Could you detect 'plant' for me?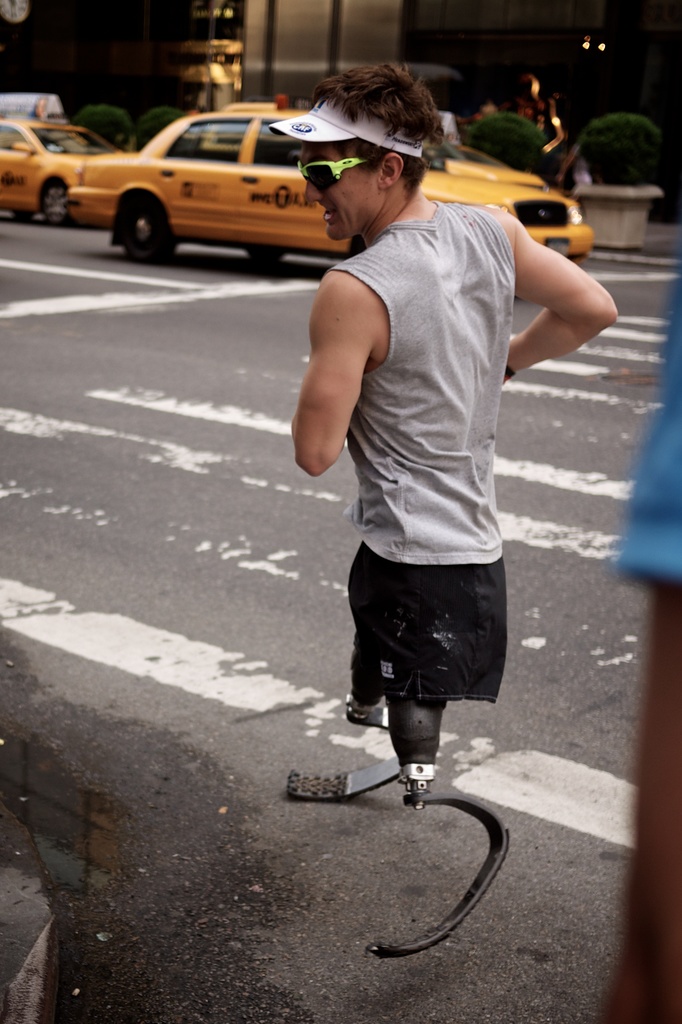
Detection result: l=574, t=112, r=665, b=188.
